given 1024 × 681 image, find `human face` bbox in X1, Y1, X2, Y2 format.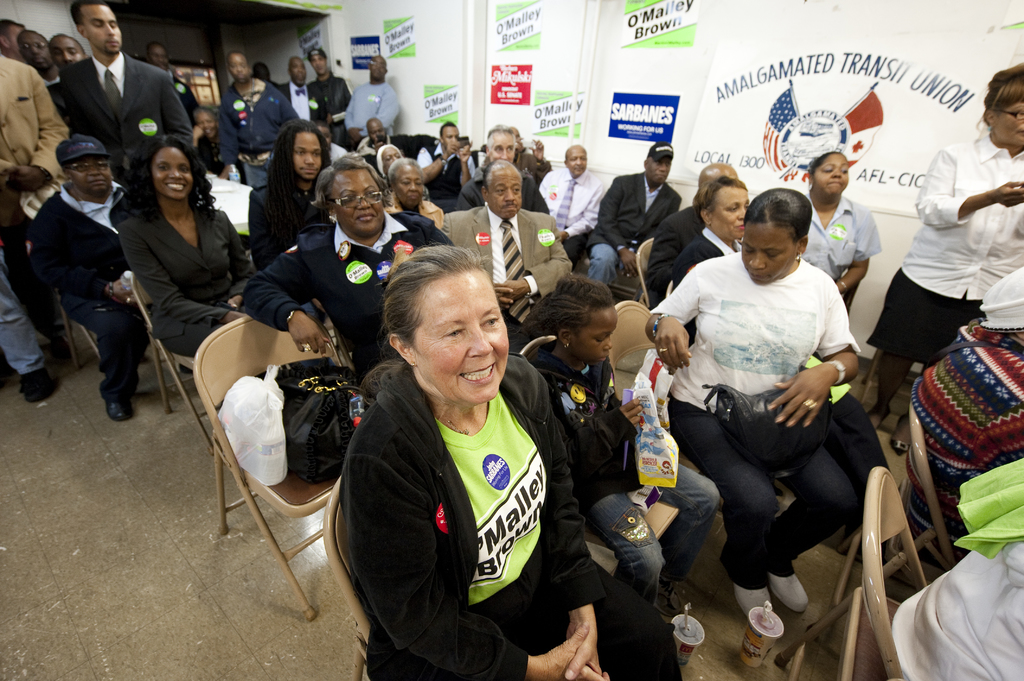
380, 147, 403, 167.
